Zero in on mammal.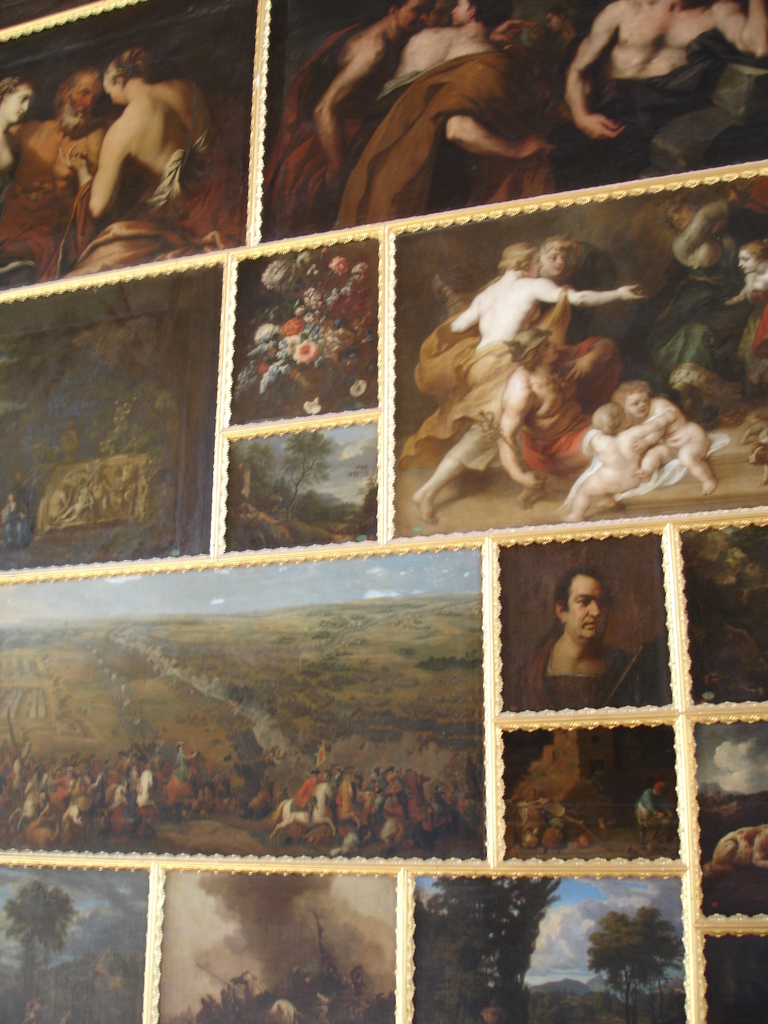
Zeroed in: box=[504, 558, 680, 710].
